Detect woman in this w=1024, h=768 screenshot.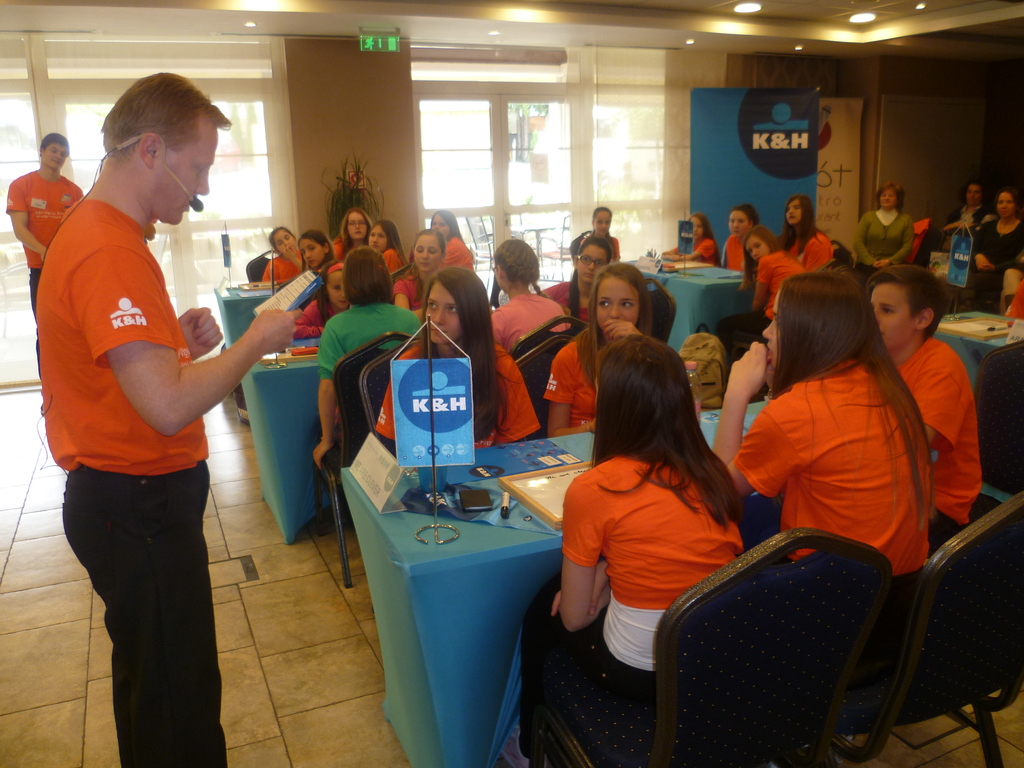
Detection: left=719, top=258, right=961, bottom=635.
